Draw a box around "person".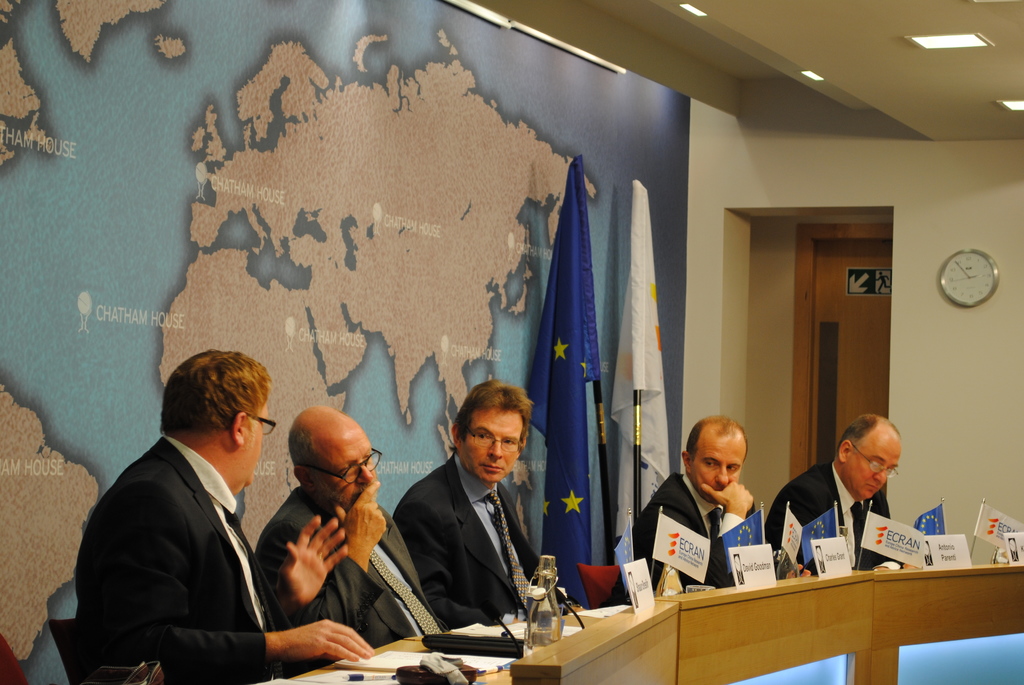
box=[612, 413, 783, 603].
